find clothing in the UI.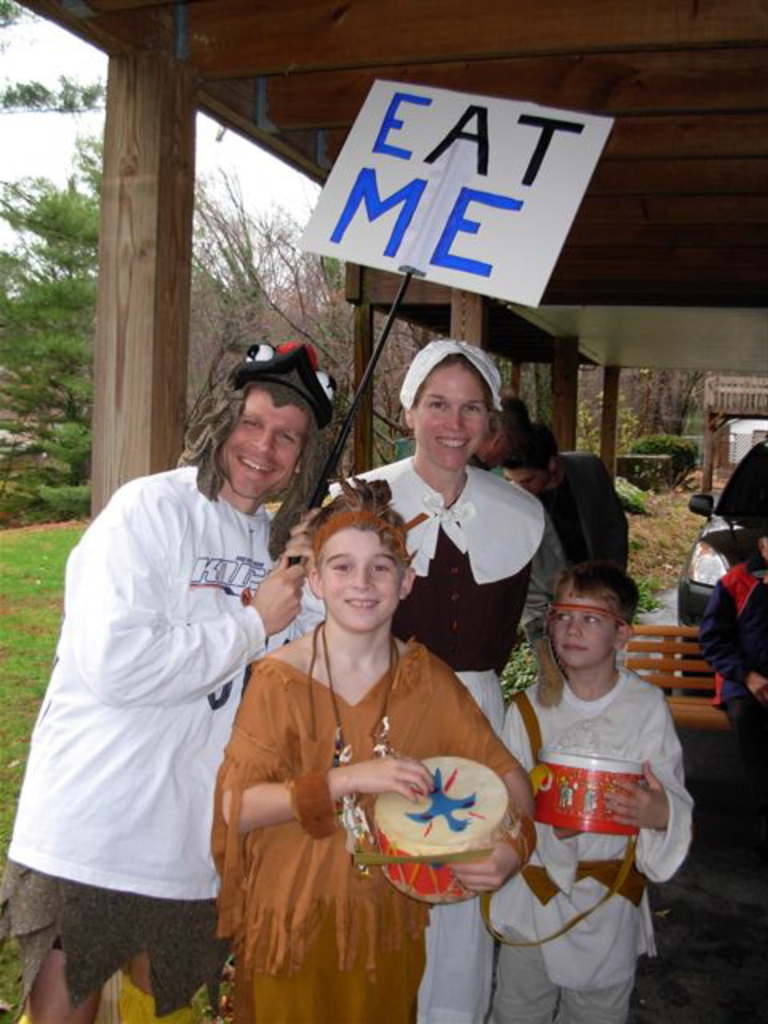
UI element at x1=528 y1=450 x2=630 y2=578.
